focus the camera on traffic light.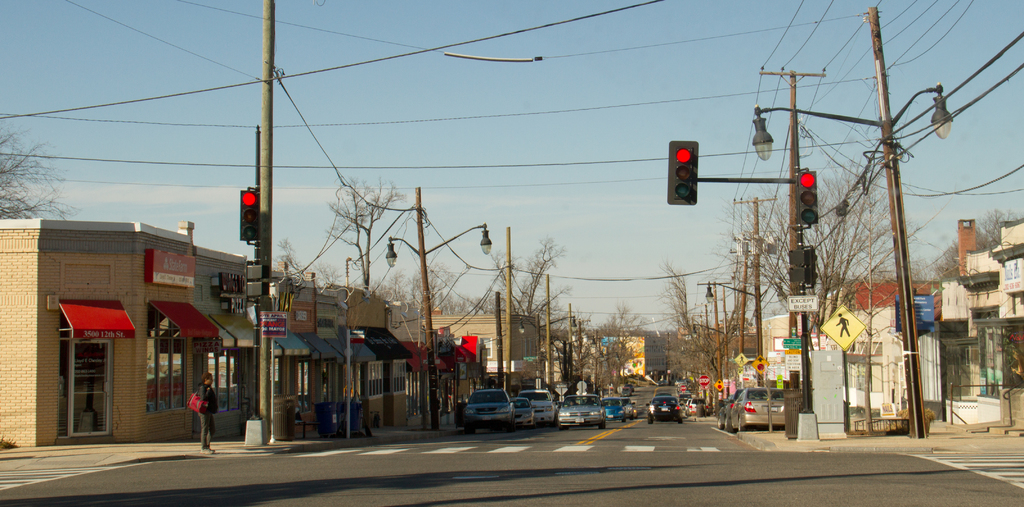
Focus region: (668, 141, 698, 204).
